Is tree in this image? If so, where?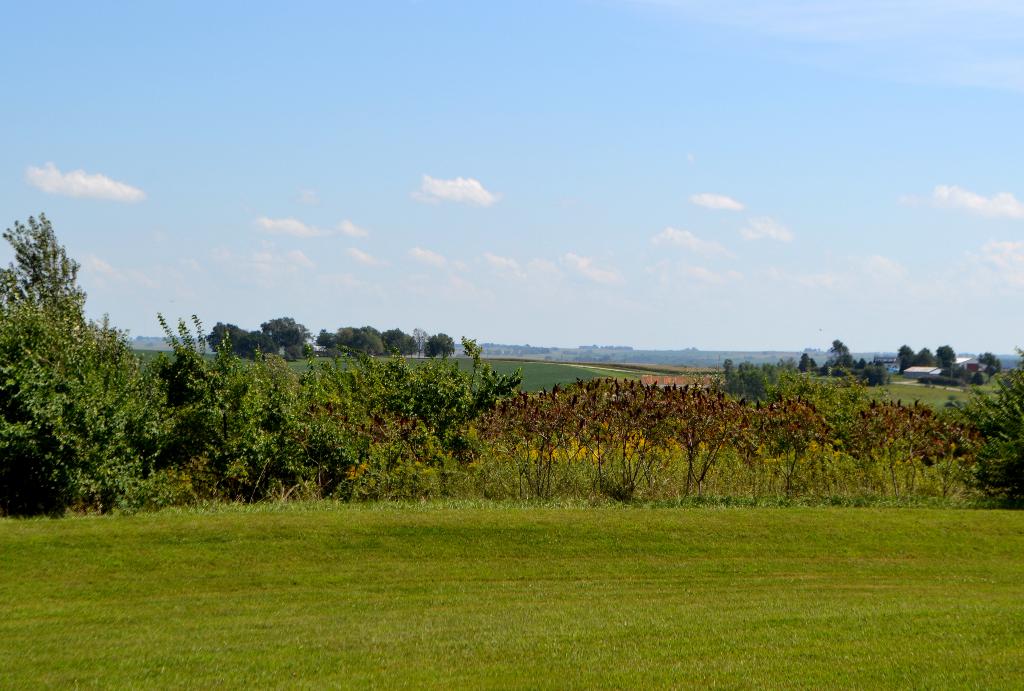
Yes, at box=[940, 335, 960, 368].
